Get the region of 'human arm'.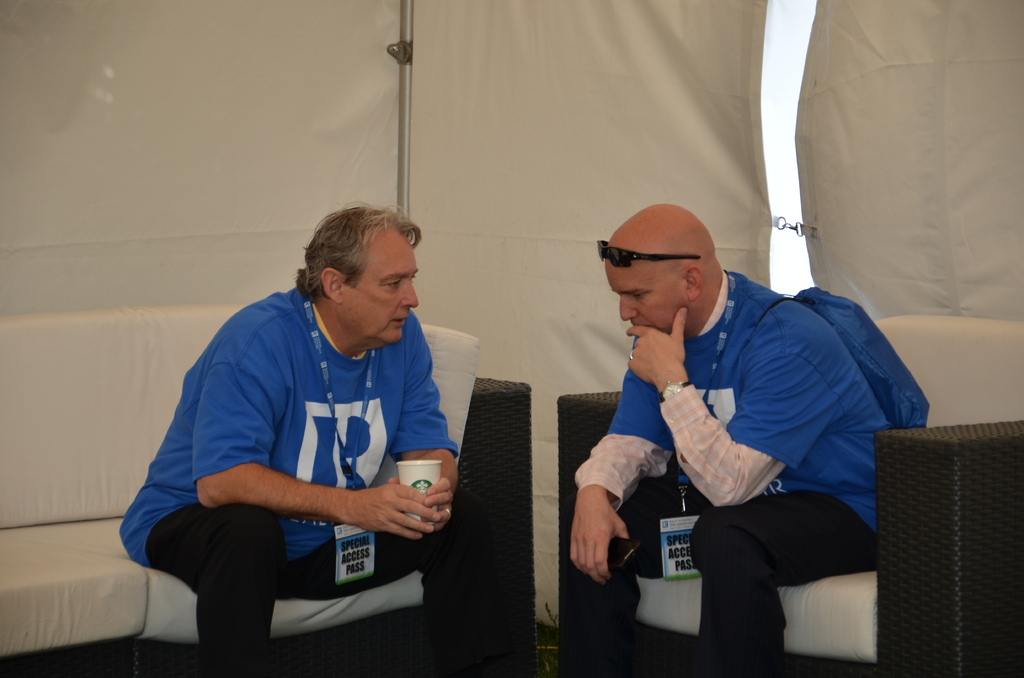
bbox=(200, 327, 440, 537).
